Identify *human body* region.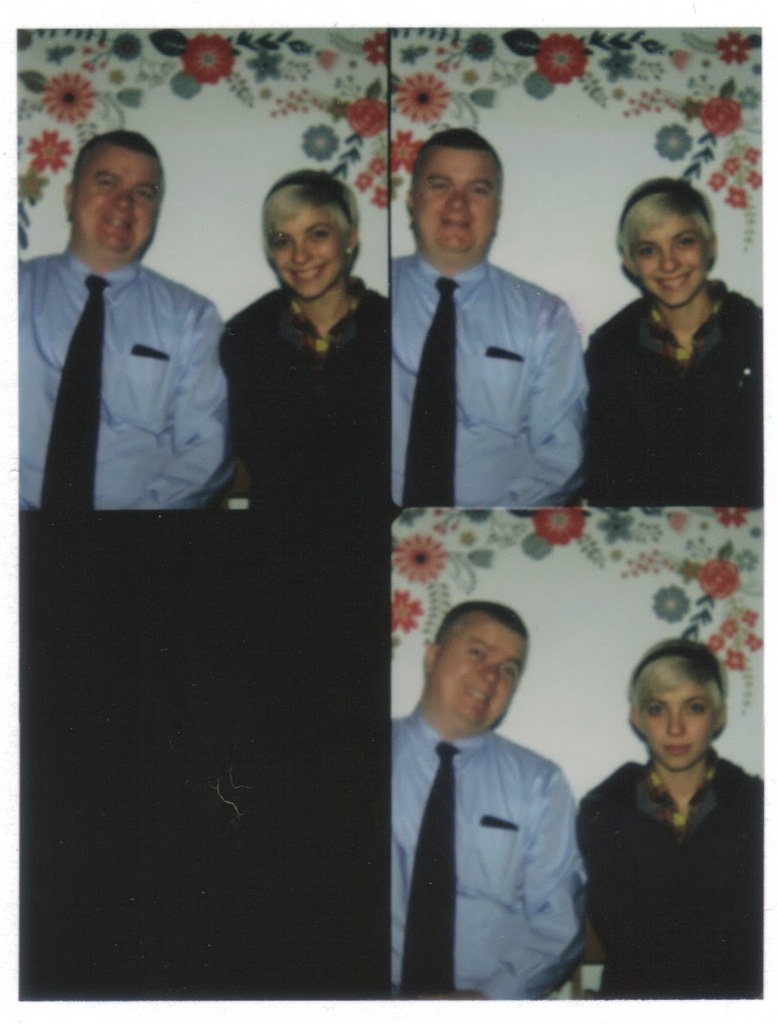
Region: region(222, 271, 389, 513).
